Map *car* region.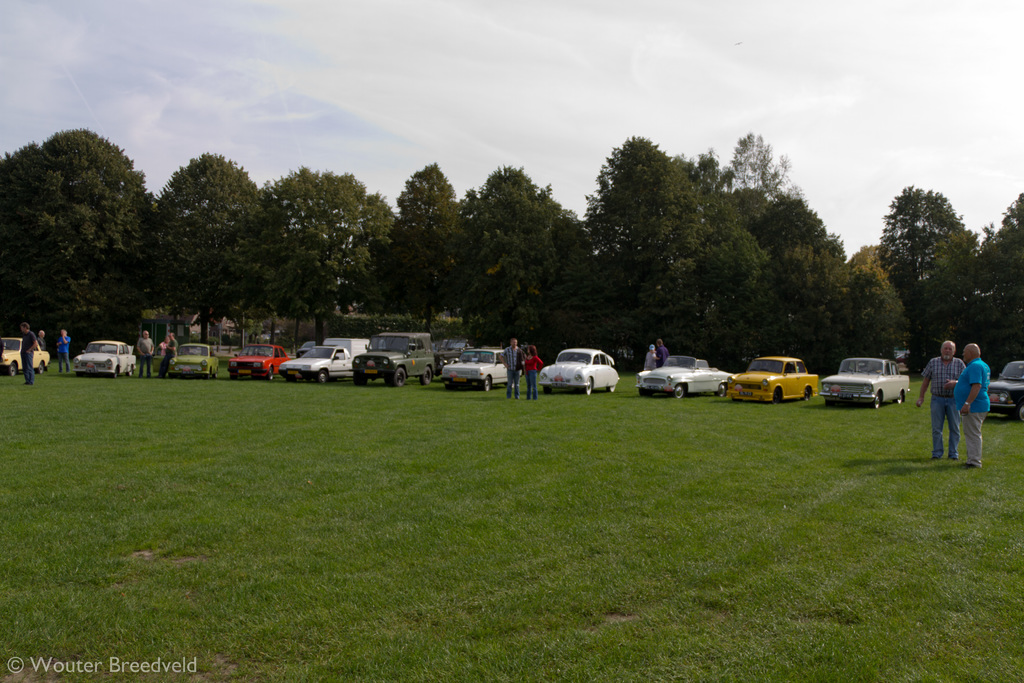
Mapped to (x1=173, y1=347, x2=217, y2=372).
